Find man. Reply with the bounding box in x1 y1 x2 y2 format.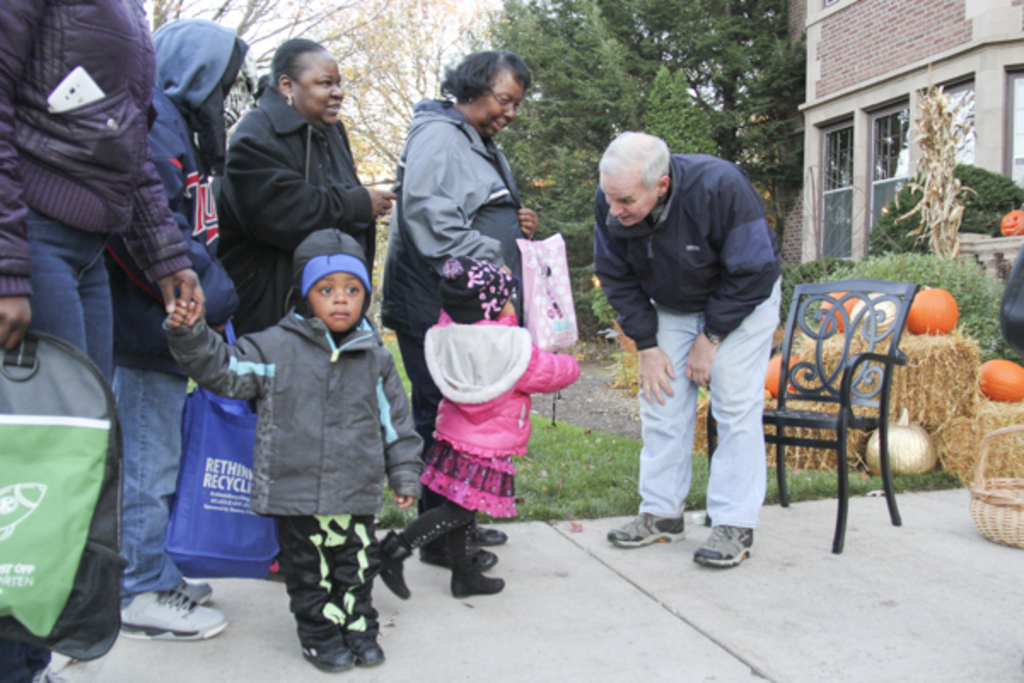
0 0 201 681.
